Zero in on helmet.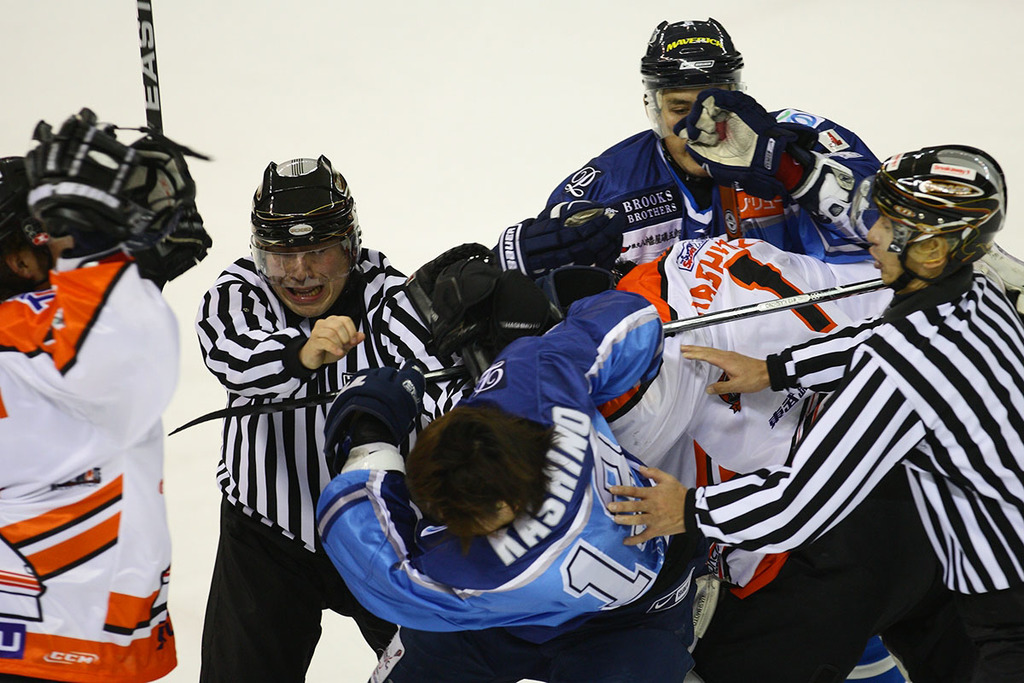
Zeroed in: (851,147,1009,298).
